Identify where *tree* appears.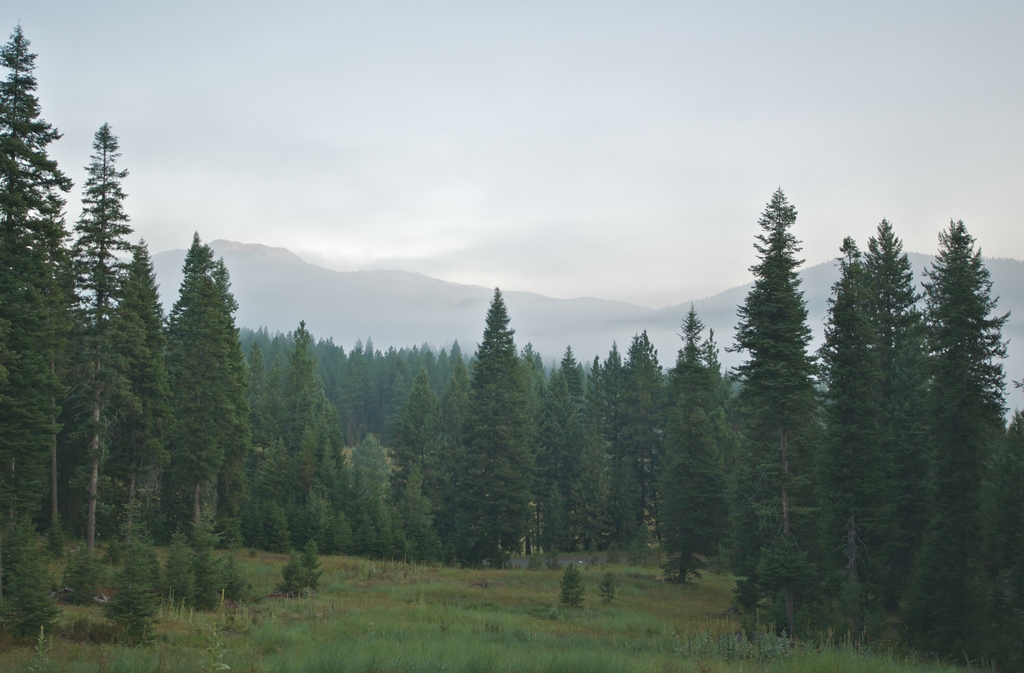
Appears at select_region(819, 231, 919, 629).
